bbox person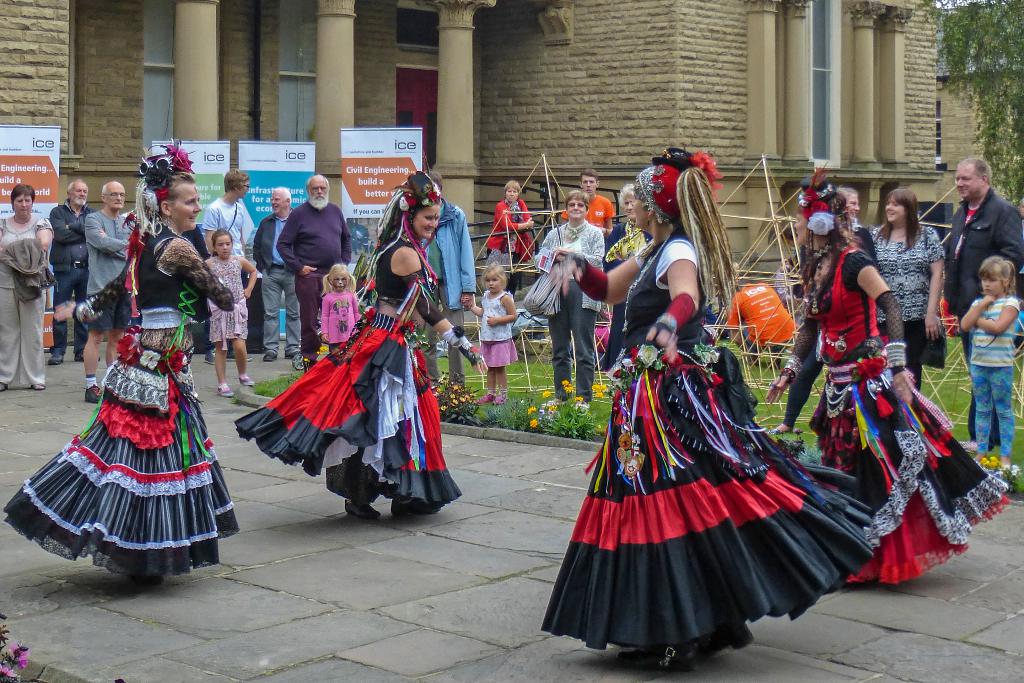
region(484, 177, 535, 285)
